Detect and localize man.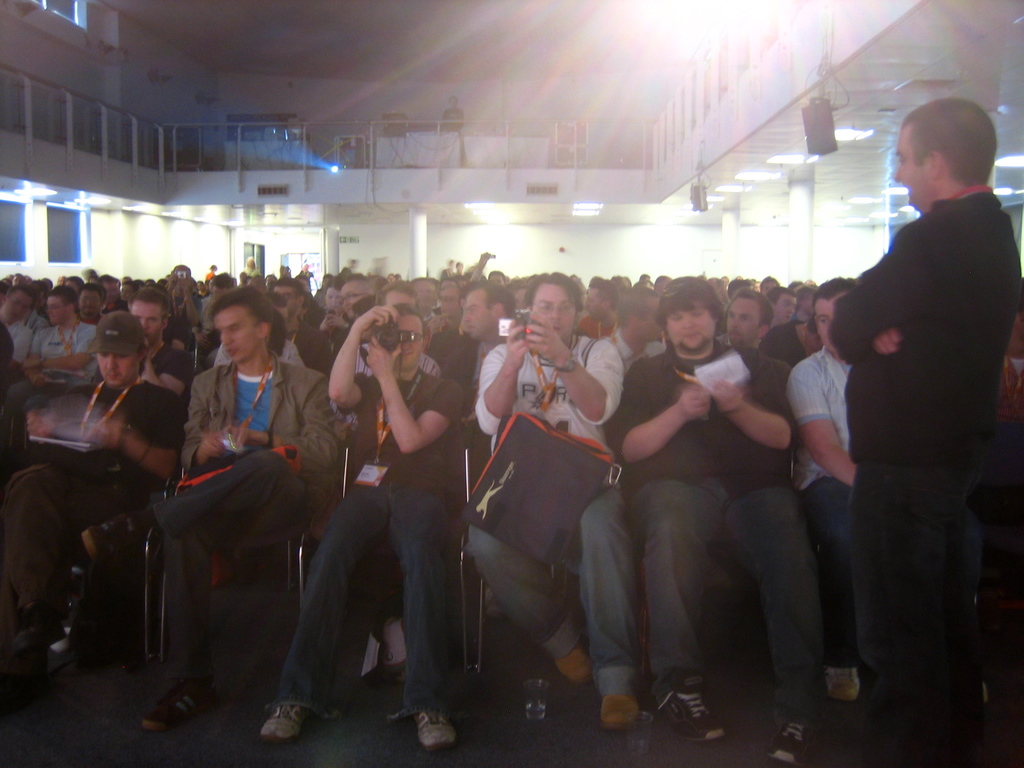
Localized at box(596, 291, 659, 367).
